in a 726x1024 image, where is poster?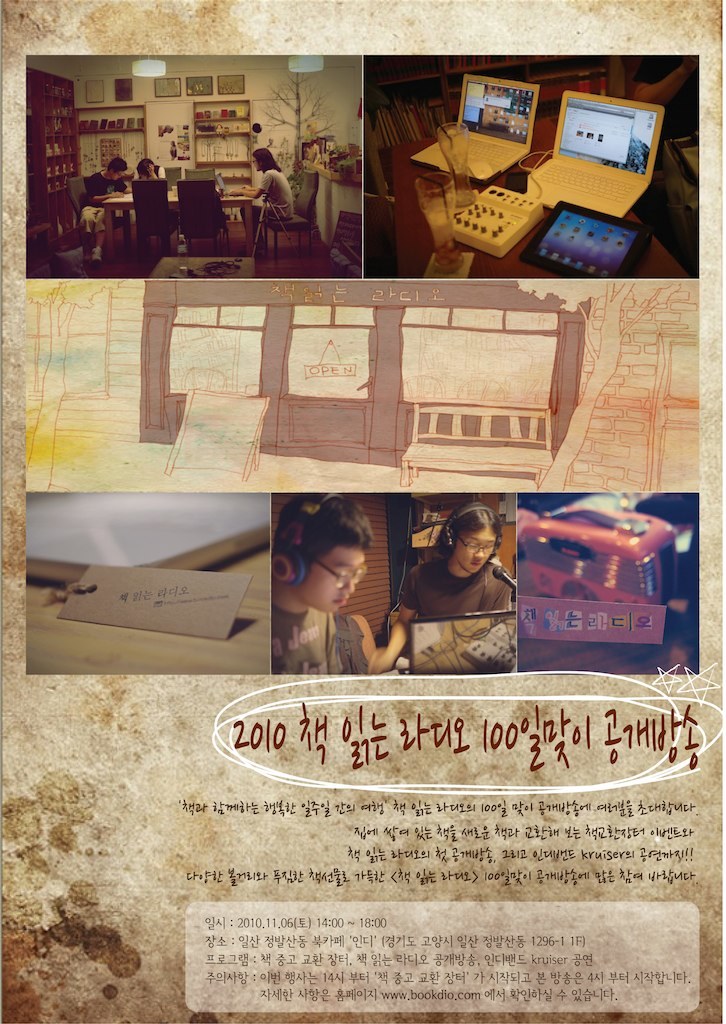
[x1=0, y1=0, x2=725, y2=1023].
